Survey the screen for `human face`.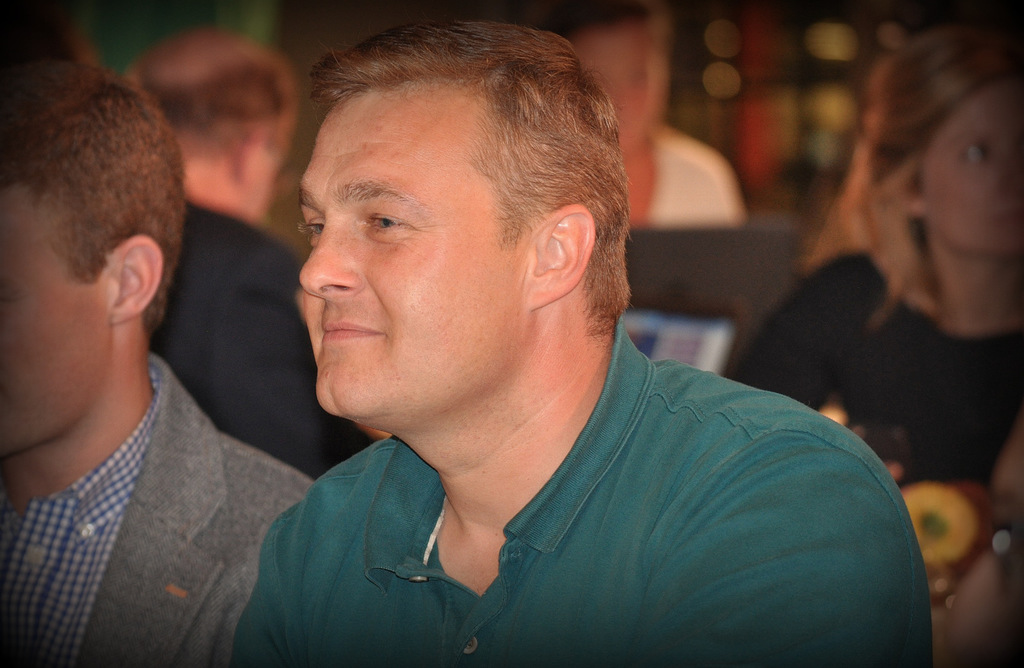
Survey found: 0/208/93/443.
